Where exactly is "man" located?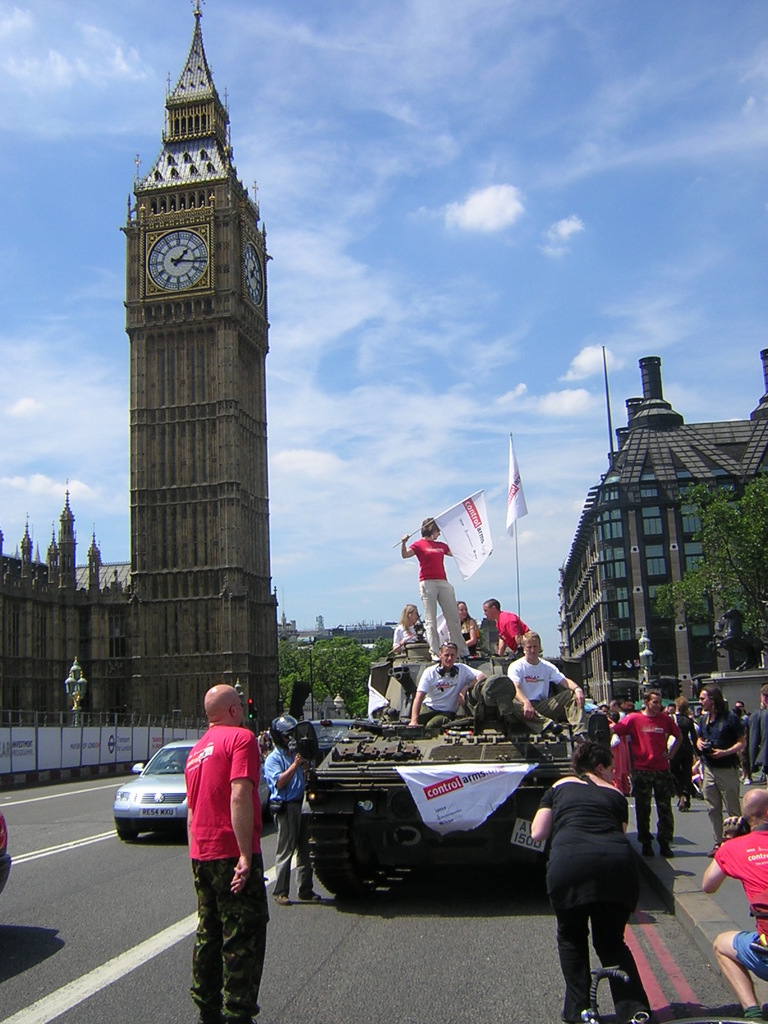
Its bounding box is pyautogui.locateOnScreen(606, 691, 683, 858).
